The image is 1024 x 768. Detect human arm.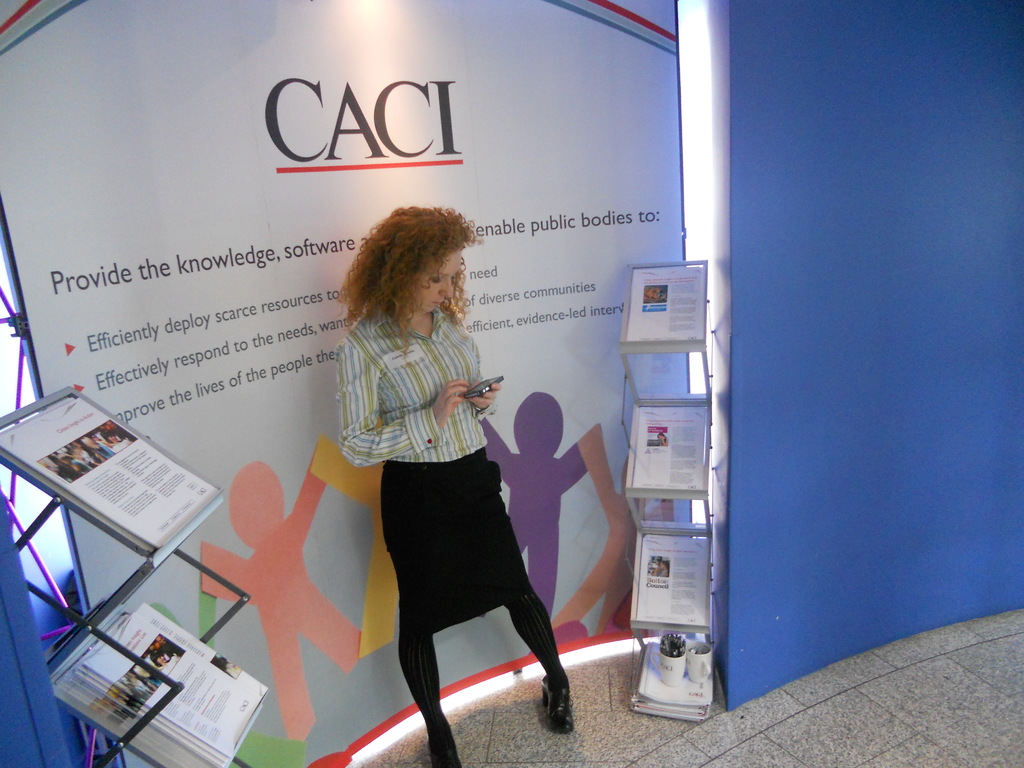
Detection: (461, 348, 520, 415).
